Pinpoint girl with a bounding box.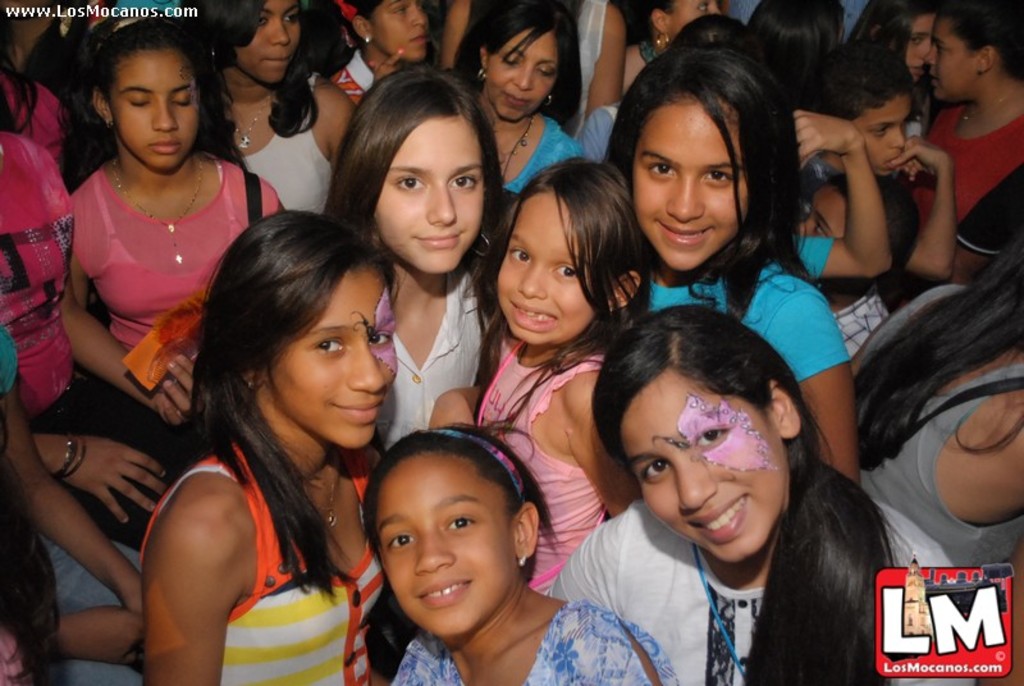
<region>332, 0, 431, 109</region>.
